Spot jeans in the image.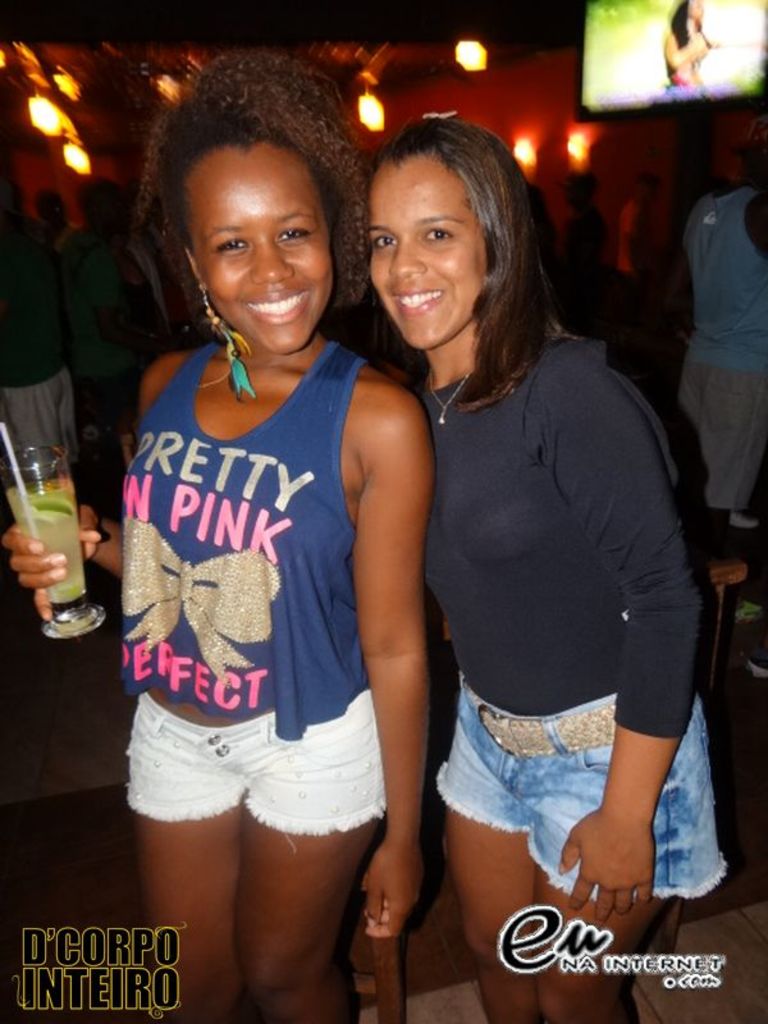
jeans found at (left=128, top=701, right=385, bottom=833).
